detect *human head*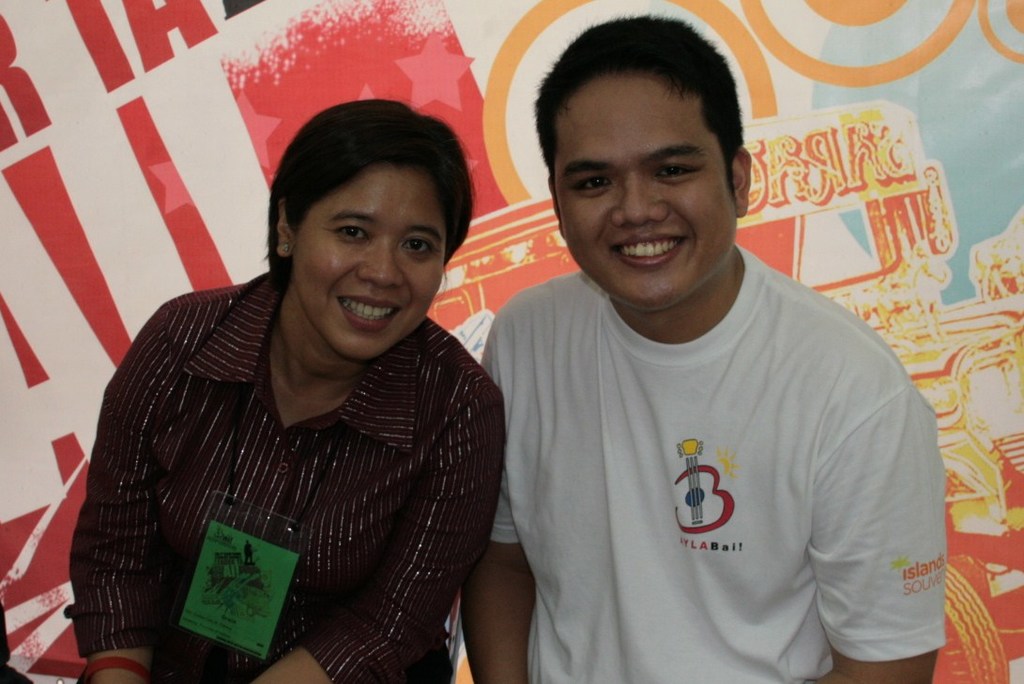
pyautogui.locateOnScreen(531, 12, 748, 309)
